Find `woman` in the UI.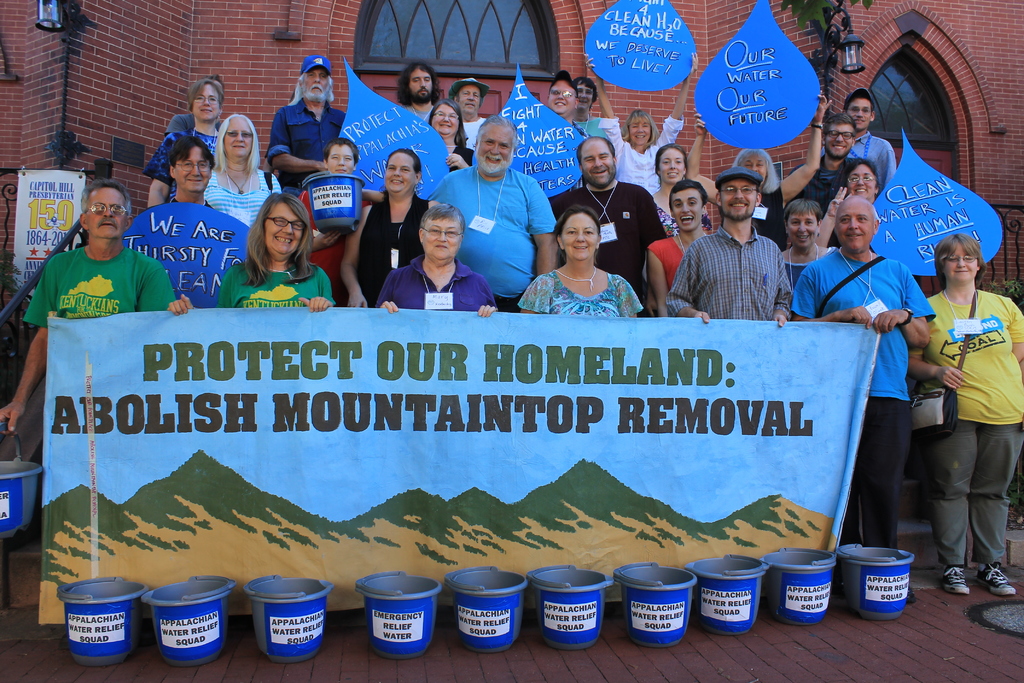
UI element at <bbox>203, 110, 289, 231</bbox>.
